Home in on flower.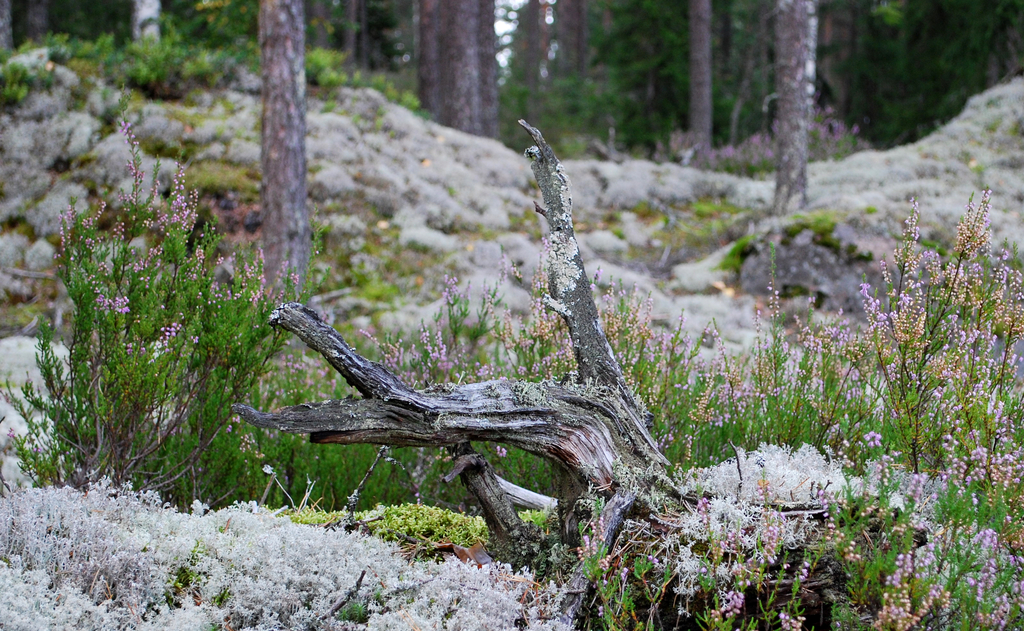
Homed in at left=158, top=323, right=179, bottom=346.
